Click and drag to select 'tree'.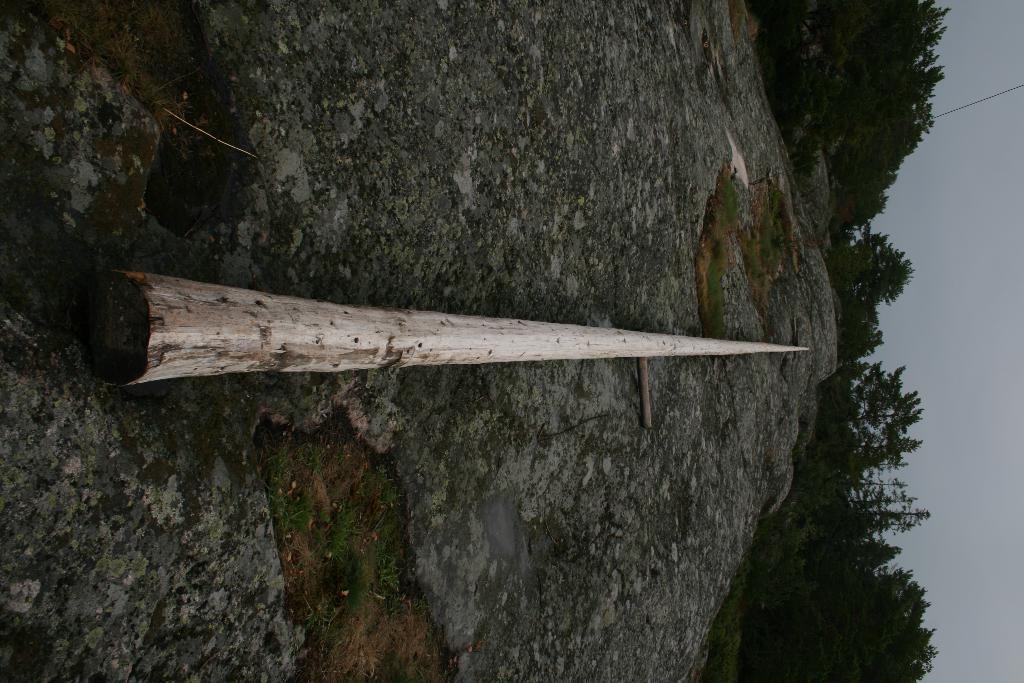
Selection: [left=847, top=226, right=915, bottom=308].
